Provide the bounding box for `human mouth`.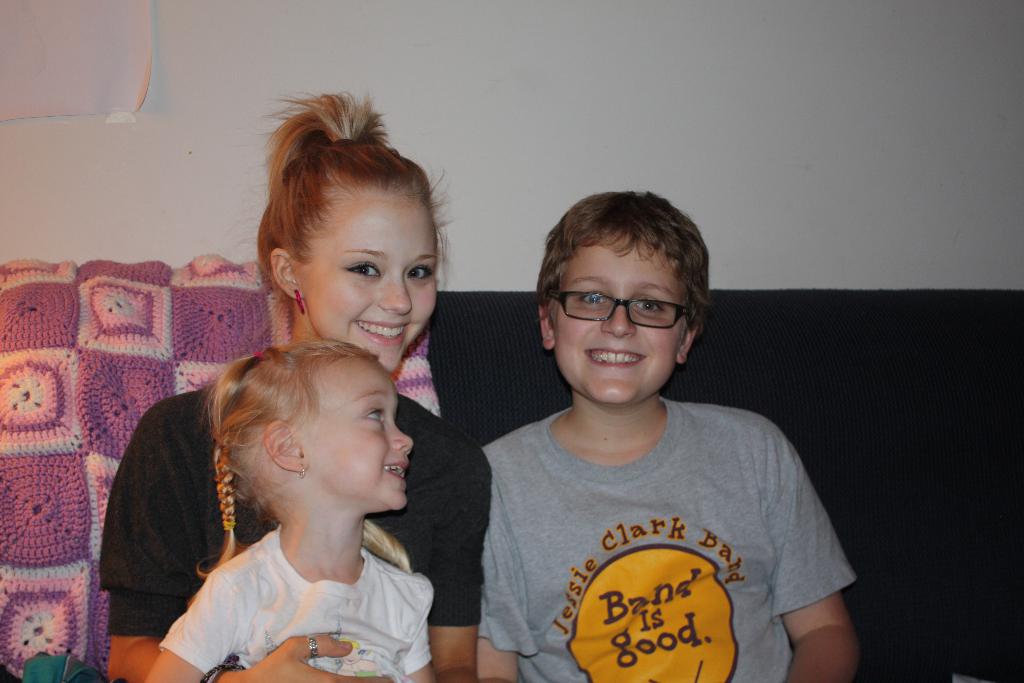
left=382, top=458, right=410, bottom=490.
